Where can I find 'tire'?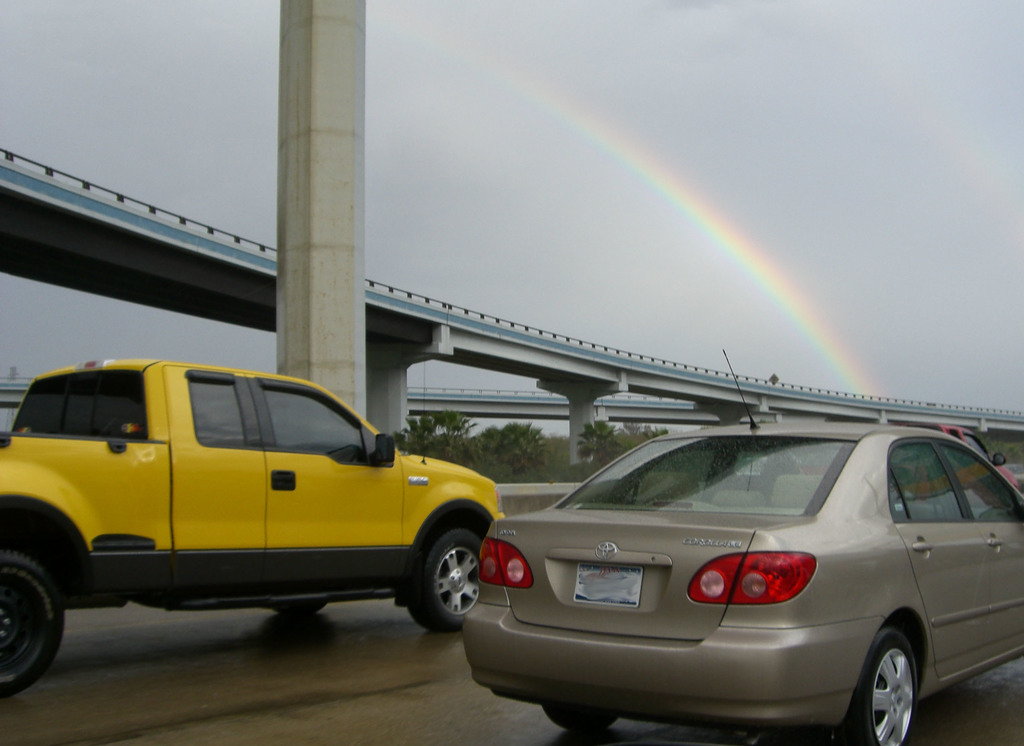
You can find it at <bbox>0, 552, 71, 691</bbox>.
